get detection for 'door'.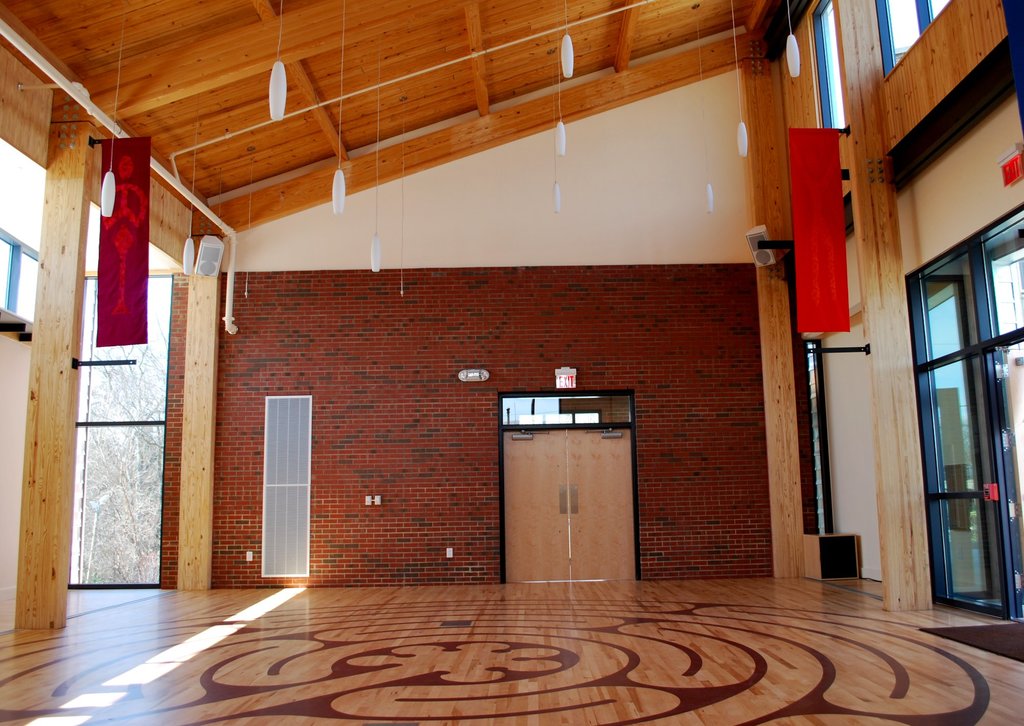
Detection: [918,207,1023,622].
